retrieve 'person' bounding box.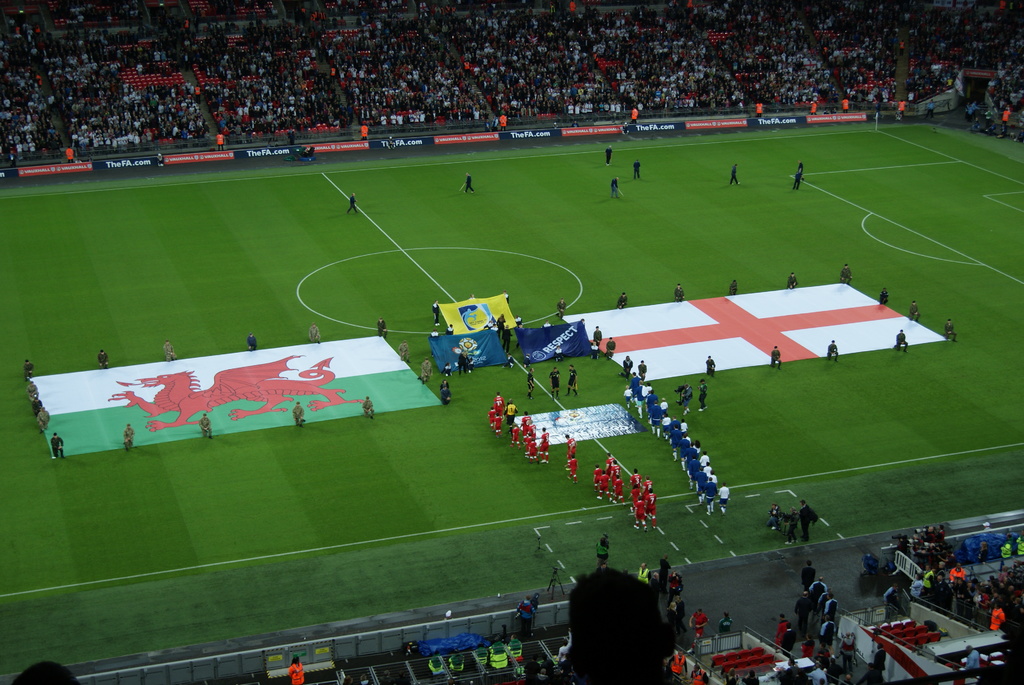
Bounding box: locate(440, 373, 448, 400).
